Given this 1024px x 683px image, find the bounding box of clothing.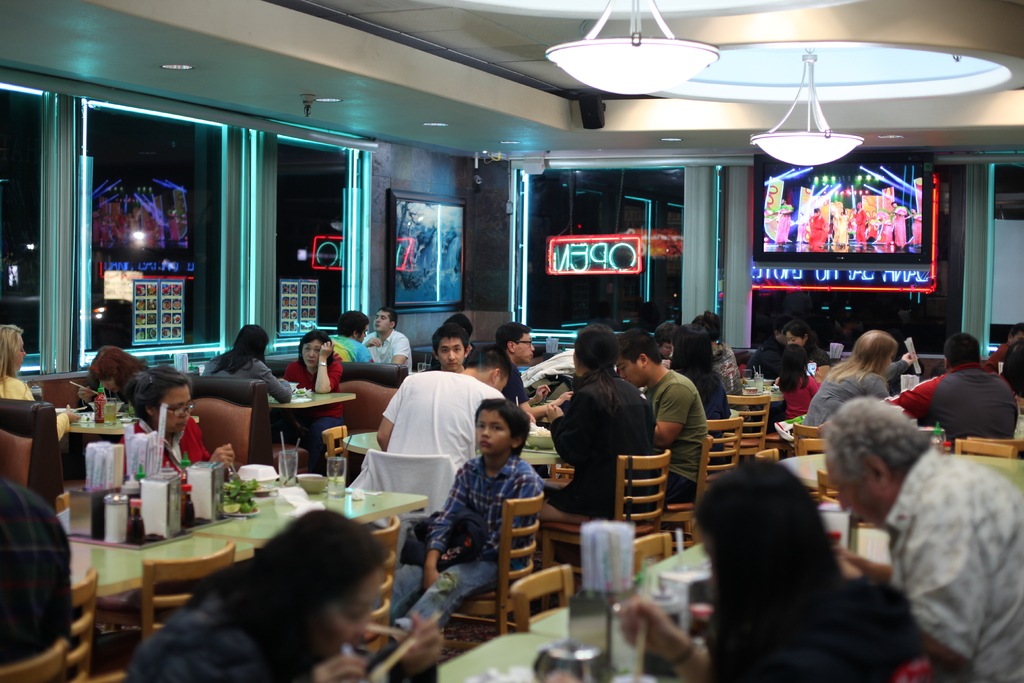
pyautogui.locateOnScreen(362, 331, 415, 374).
